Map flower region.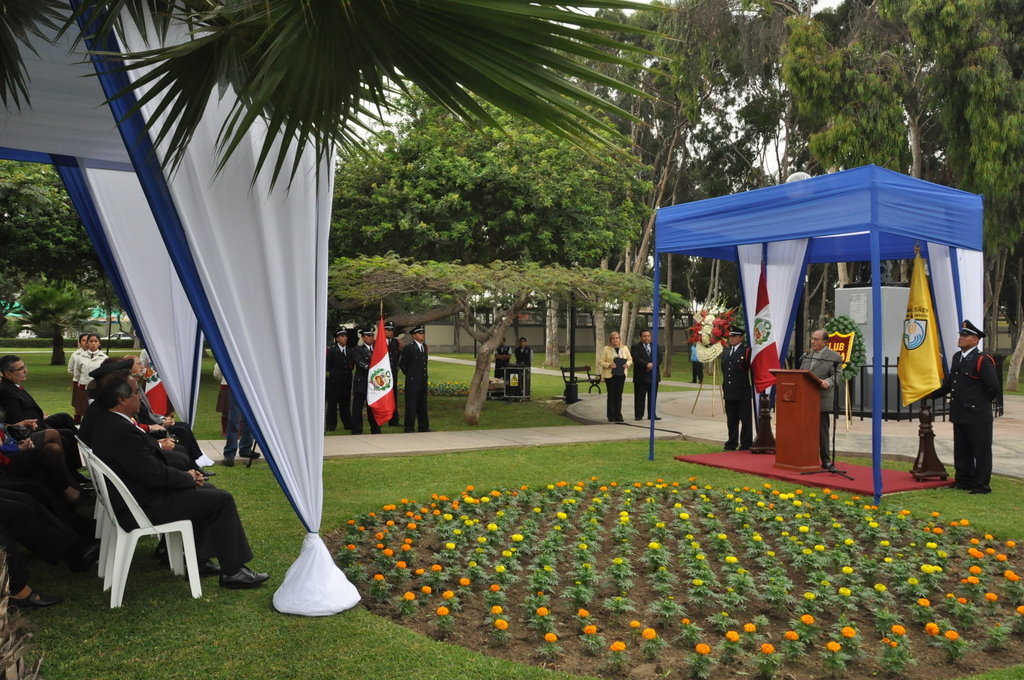
Mapped to box=[617, 515, 630, 522].
